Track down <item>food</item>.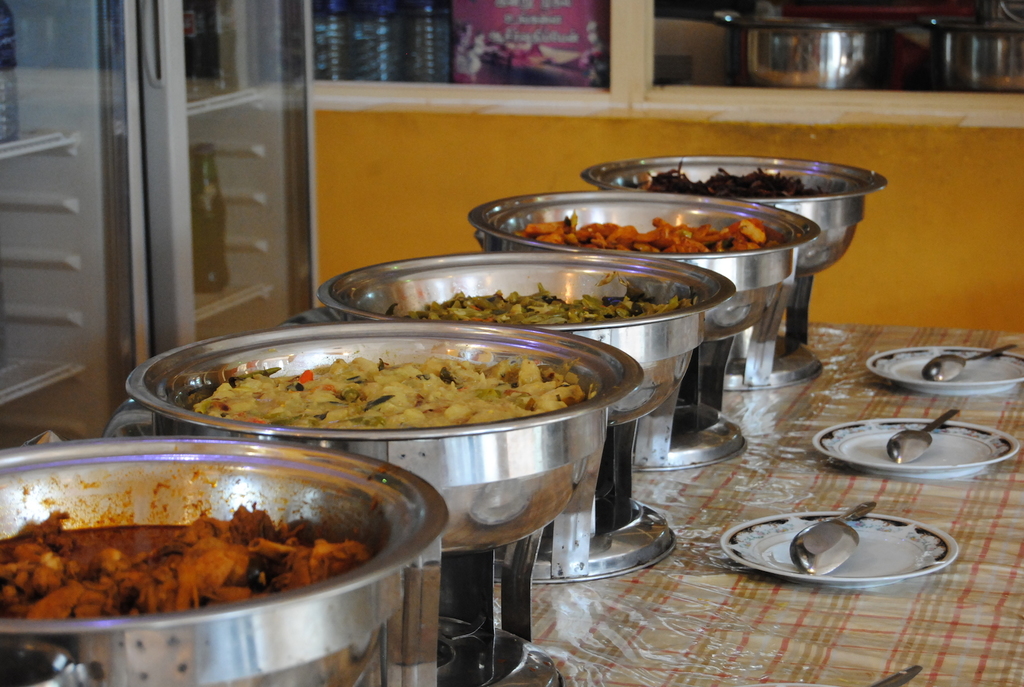
Tracked to [387,282,696,328].
